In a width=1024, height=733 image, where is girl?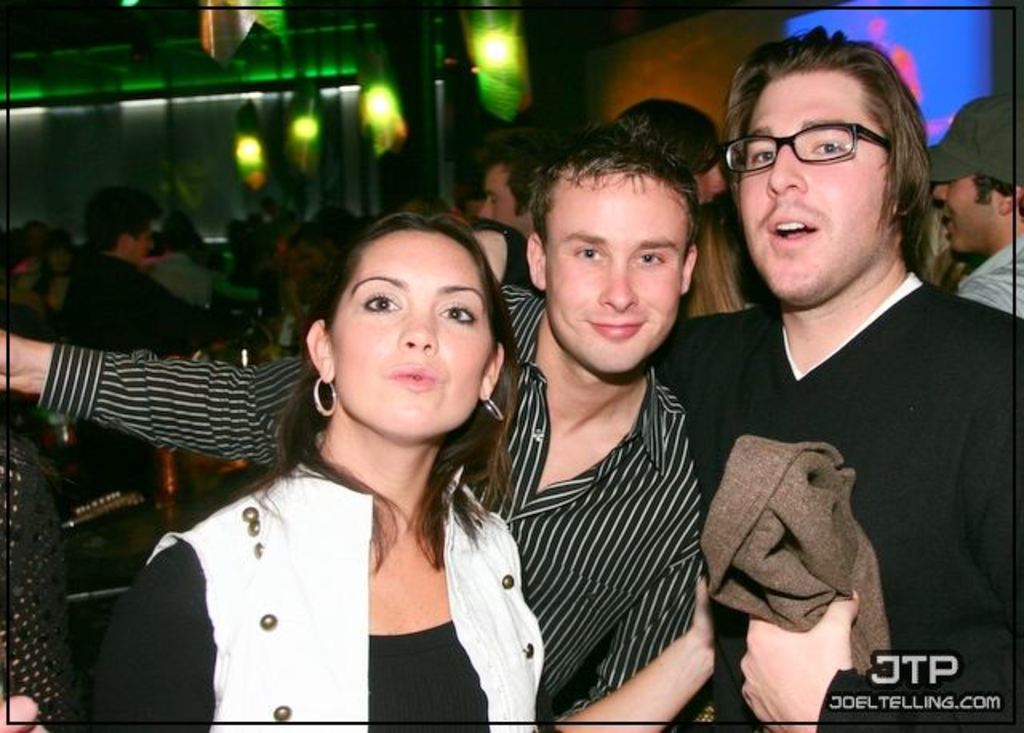
[51,213,718,731].
